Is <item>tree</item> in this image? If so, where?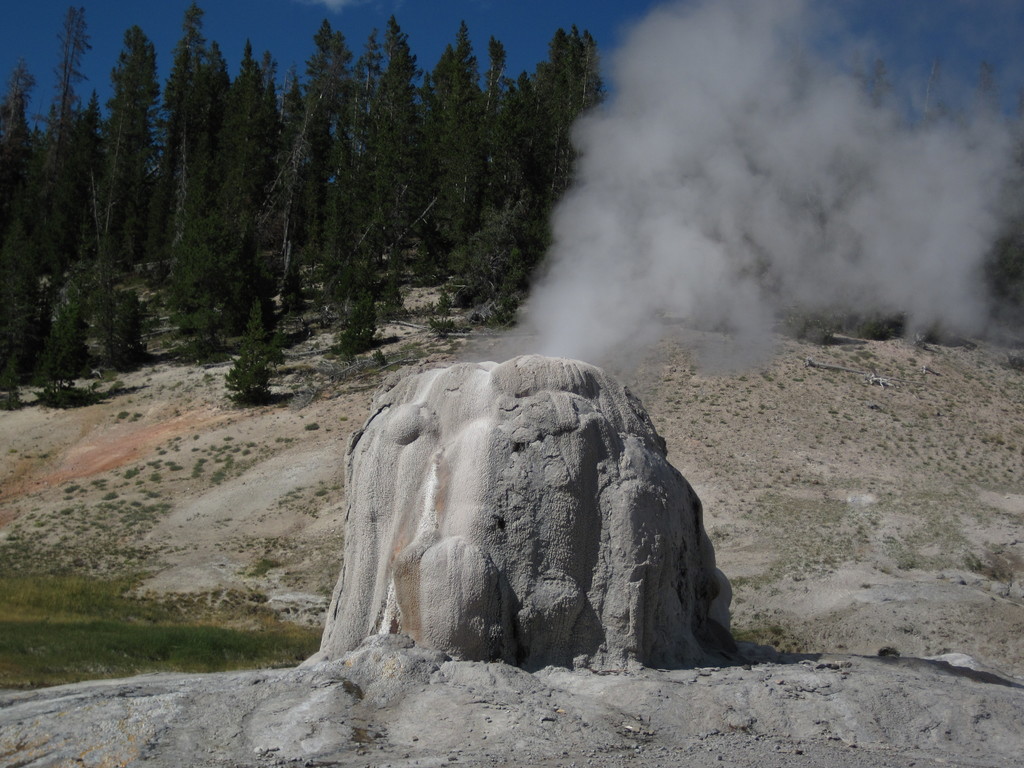
Yes, at 547,28,595,214.
